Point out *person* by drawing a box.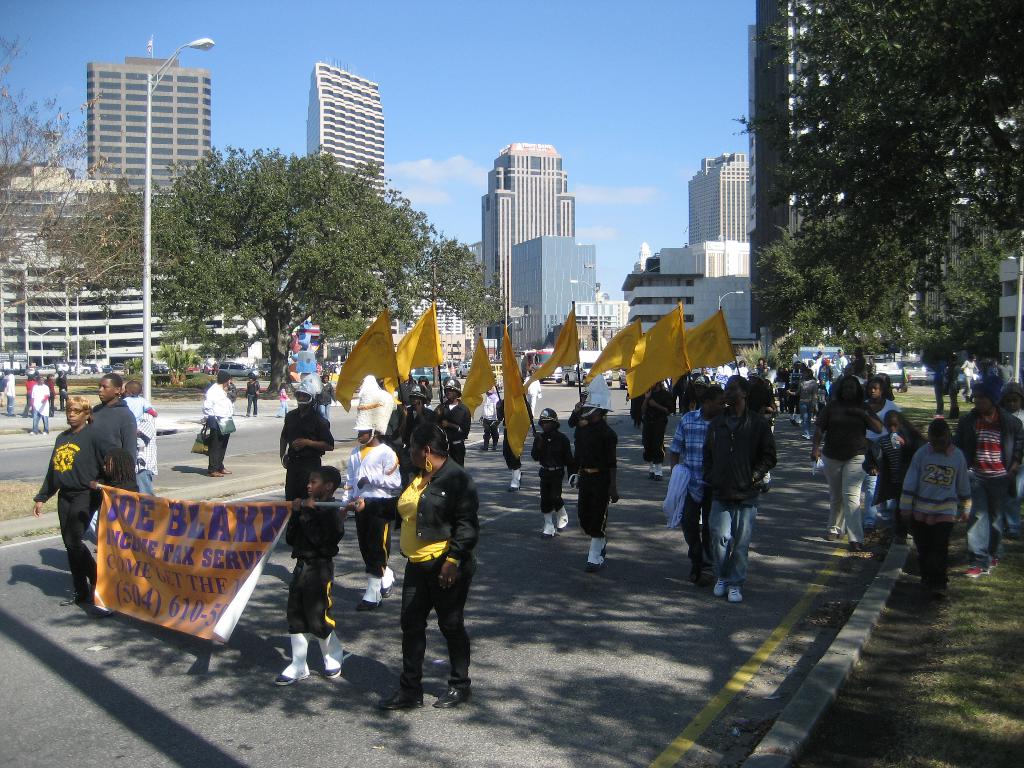
BBox(200, 372, 237, 478).
